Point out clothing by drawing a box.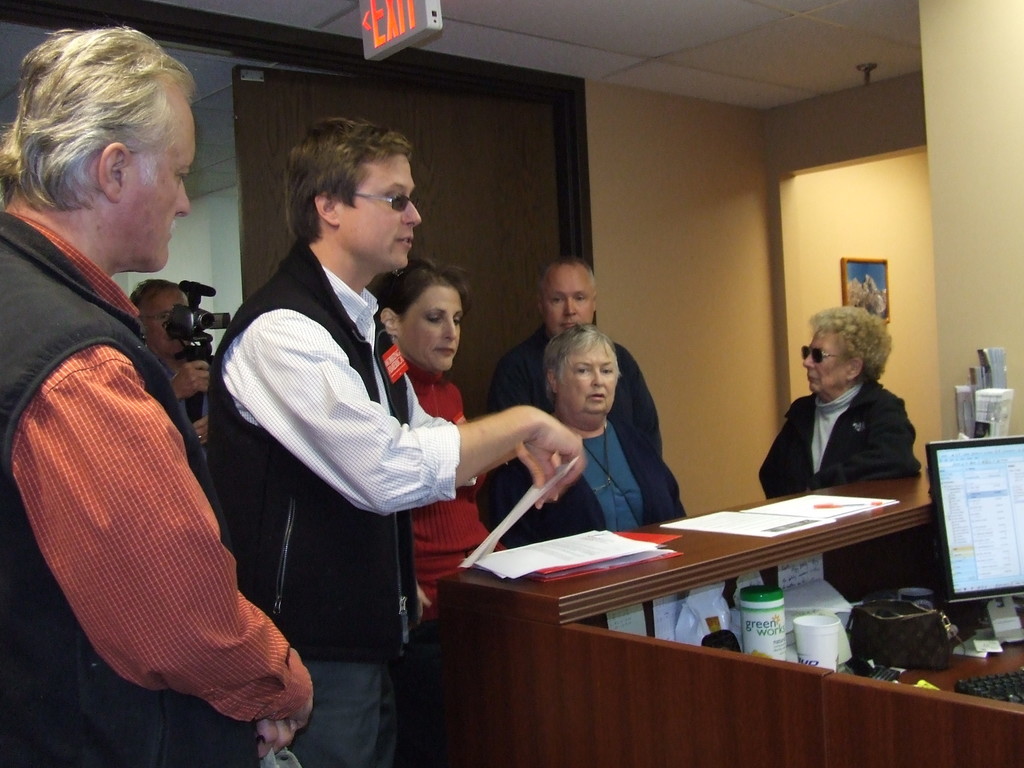
x1=761, y1=380, x2=925, y2=506.
